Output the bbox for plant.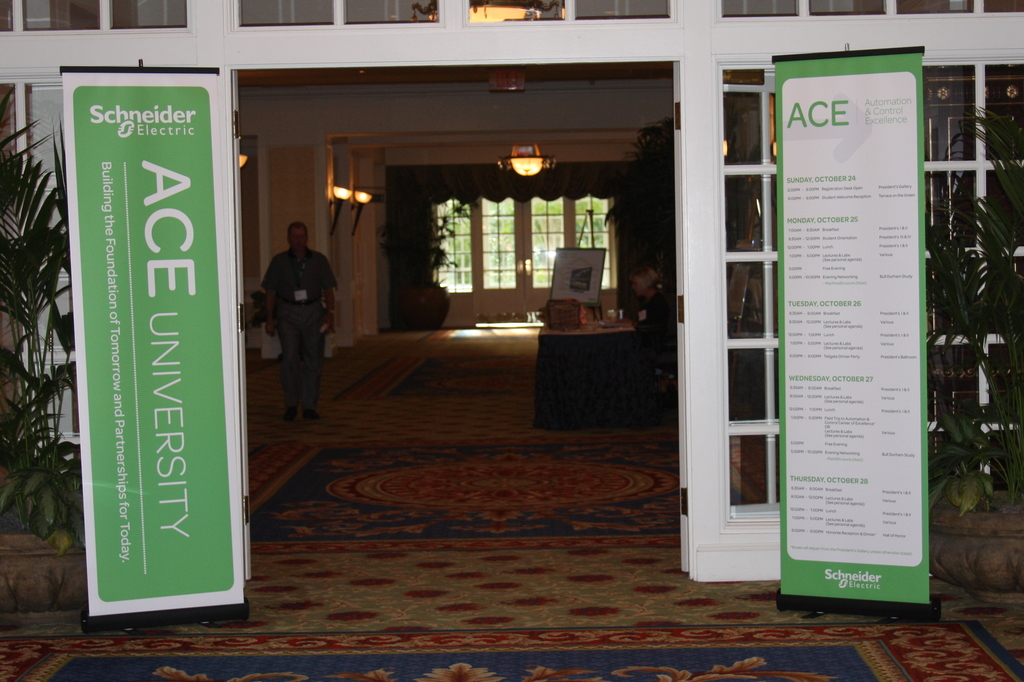
detection(381, 189, 477, 288).
